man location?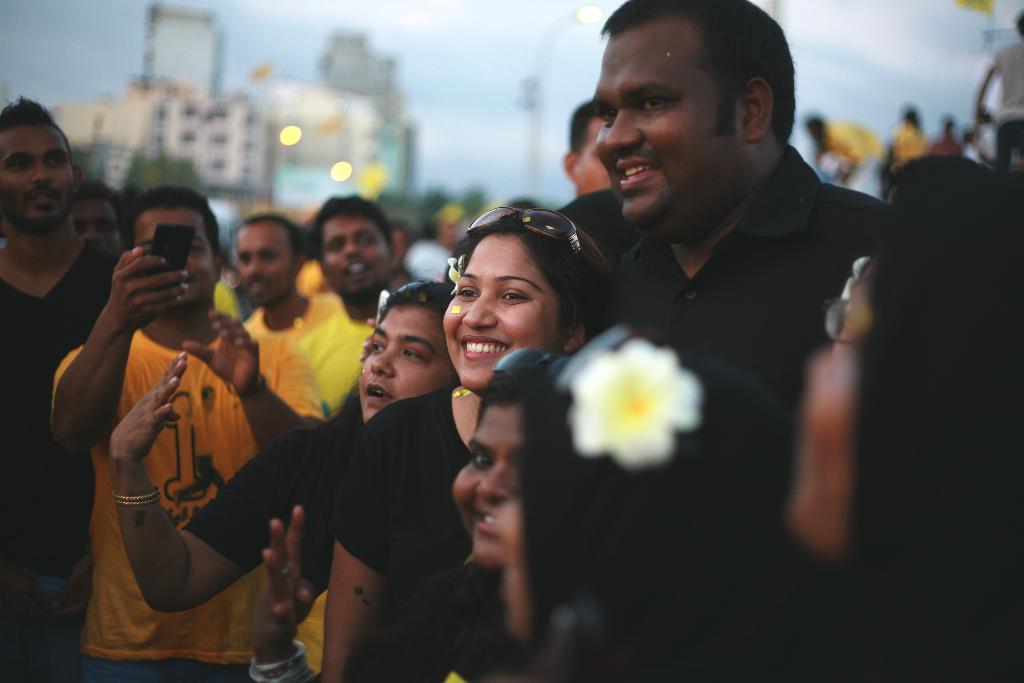
box=[56, 173, 129, 263]
